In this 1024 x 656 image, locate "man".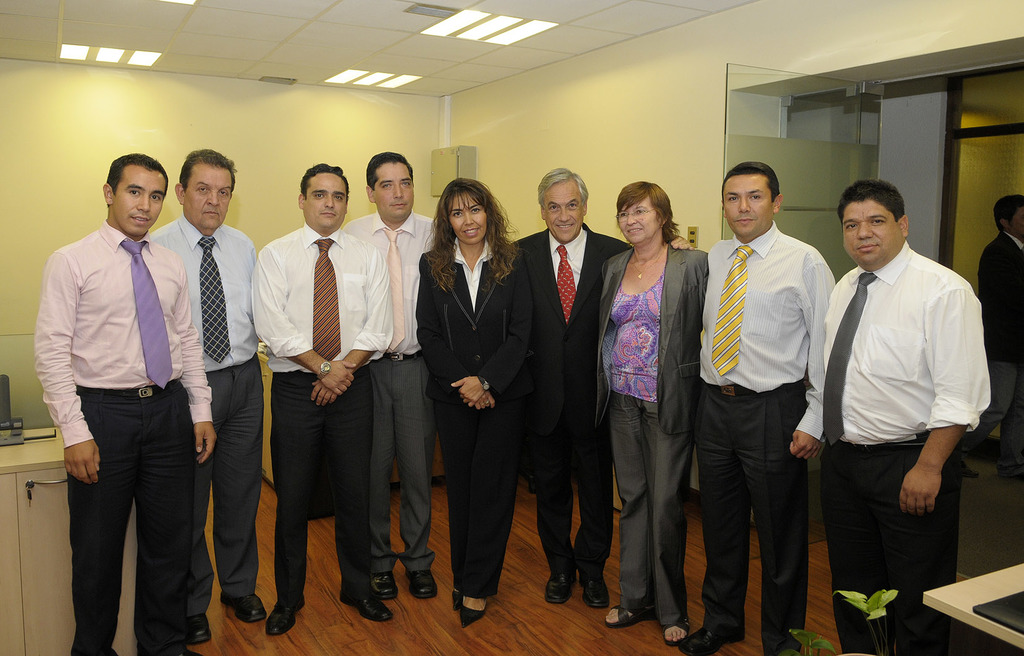
Bounding box: 504:163:690:605.
